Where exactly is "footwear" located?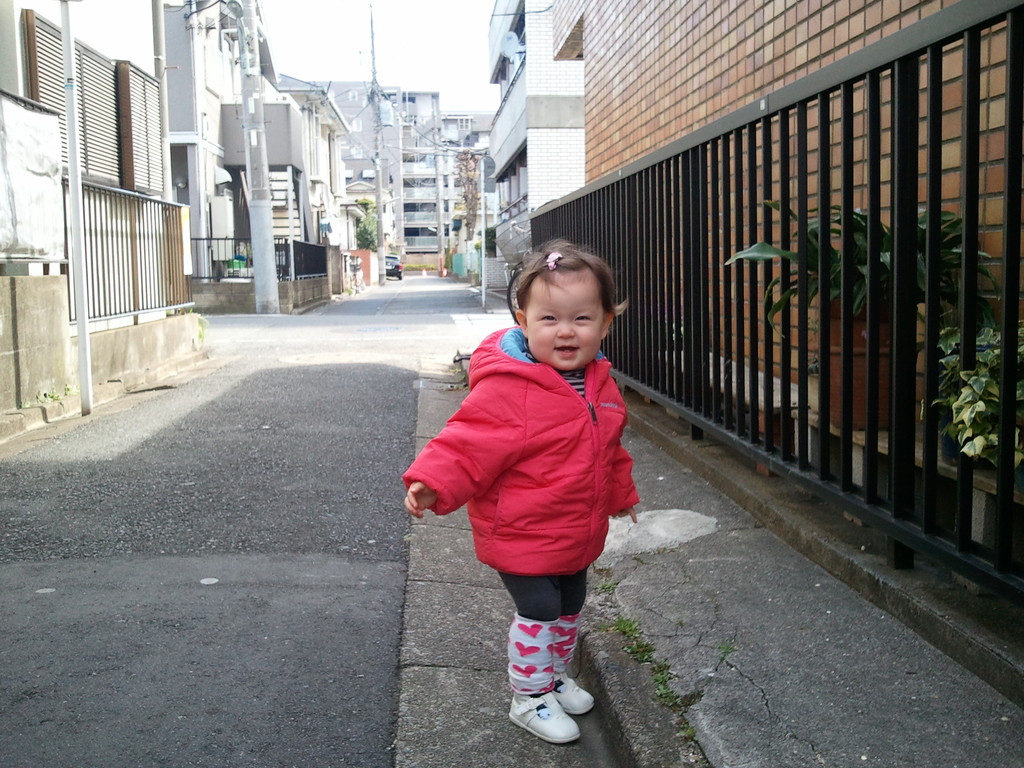
Its bounding box is bbox=[553, 671, 598, 716].
